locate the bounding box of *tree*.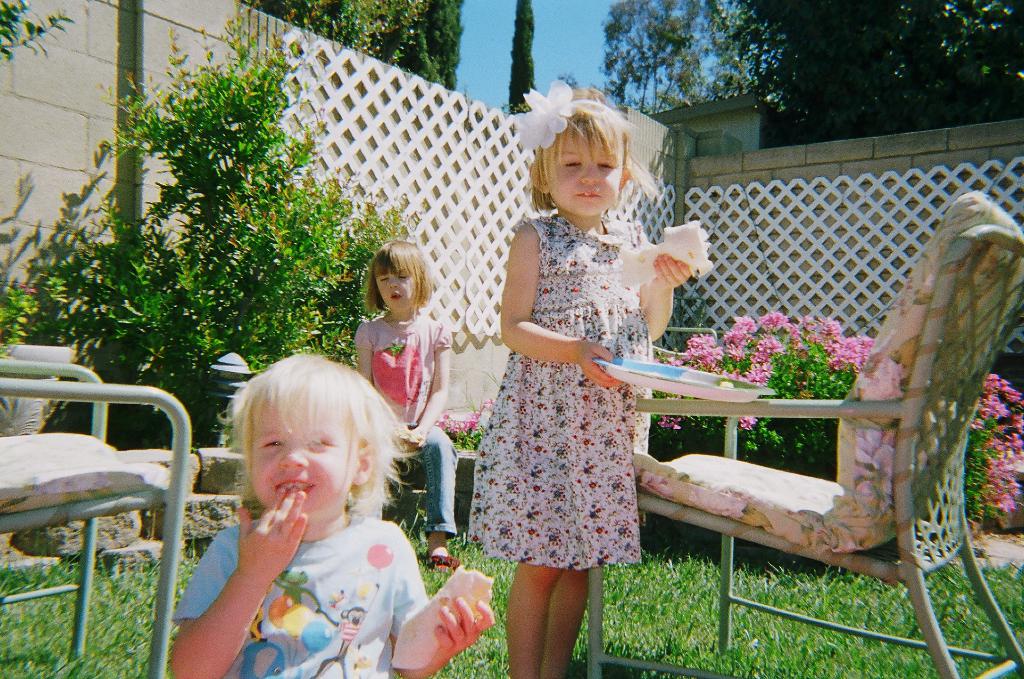
Bounding box: [0, 0, 69, 64].
